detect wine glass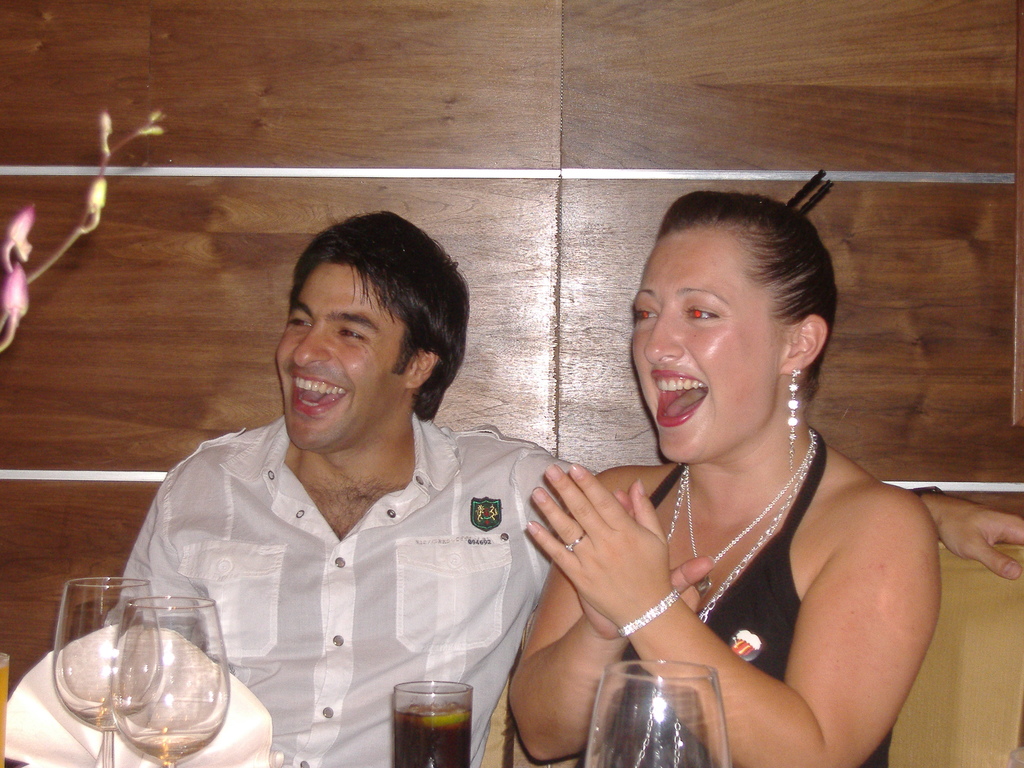
rect(580, 663, 730, 767)
